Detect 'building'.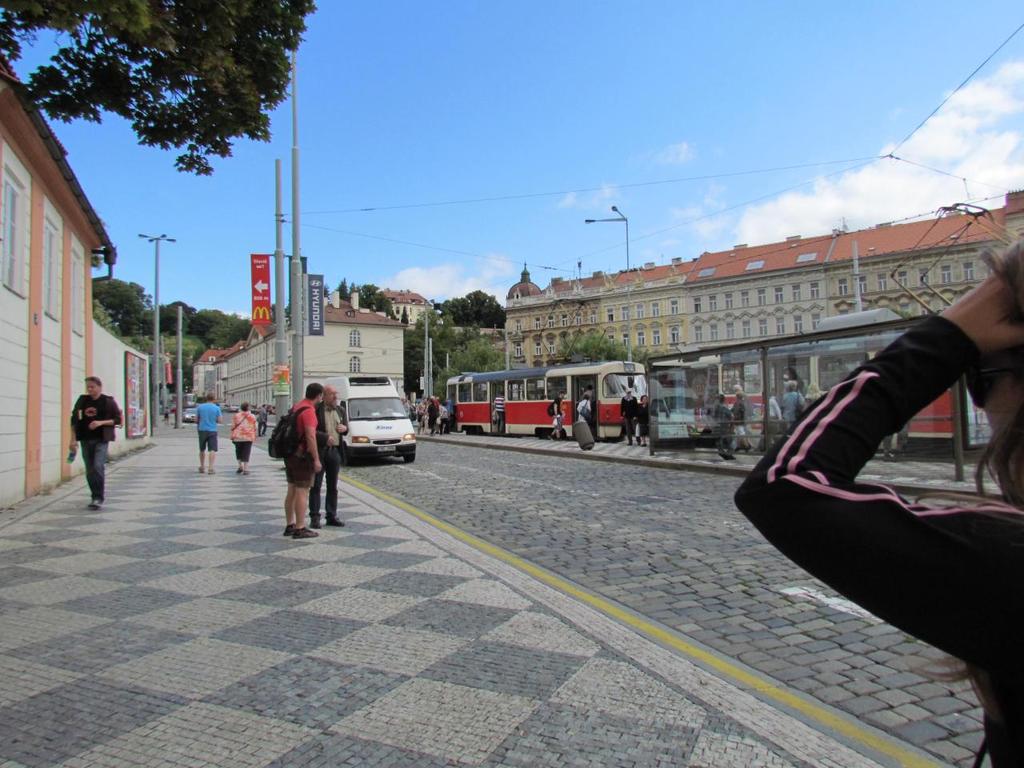
Detected at bbox(507, 186, 1023, 366).
